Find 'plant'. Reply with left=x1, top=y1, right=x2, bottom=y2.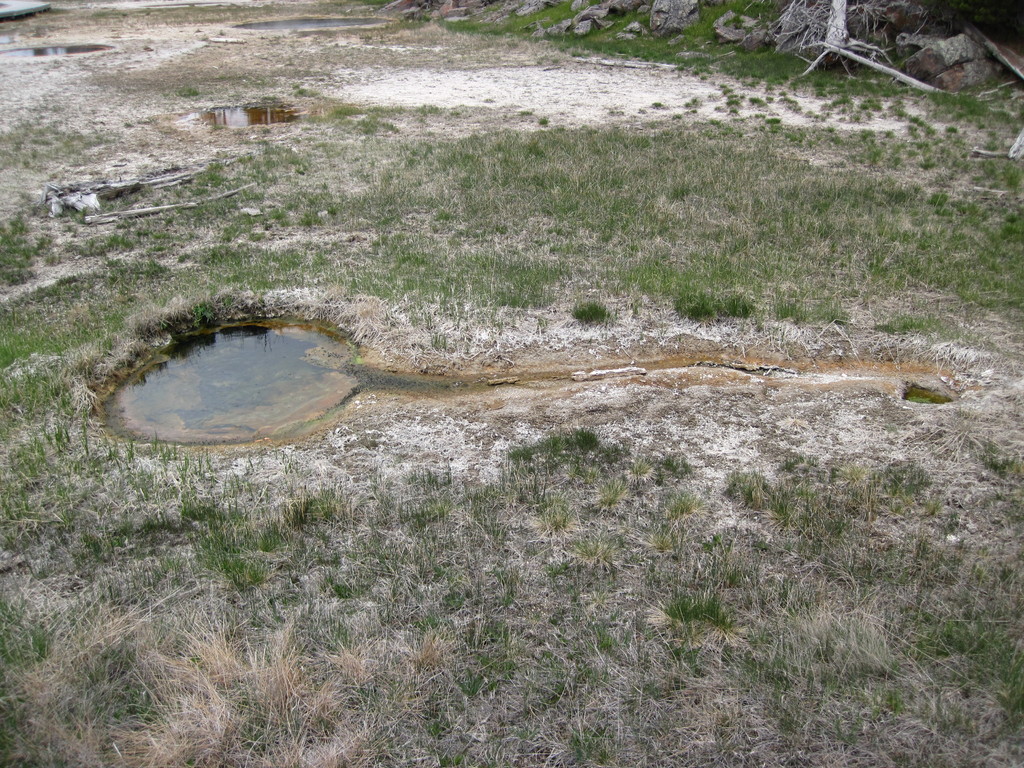
left=724, top=92, right=739, bottom=98.
